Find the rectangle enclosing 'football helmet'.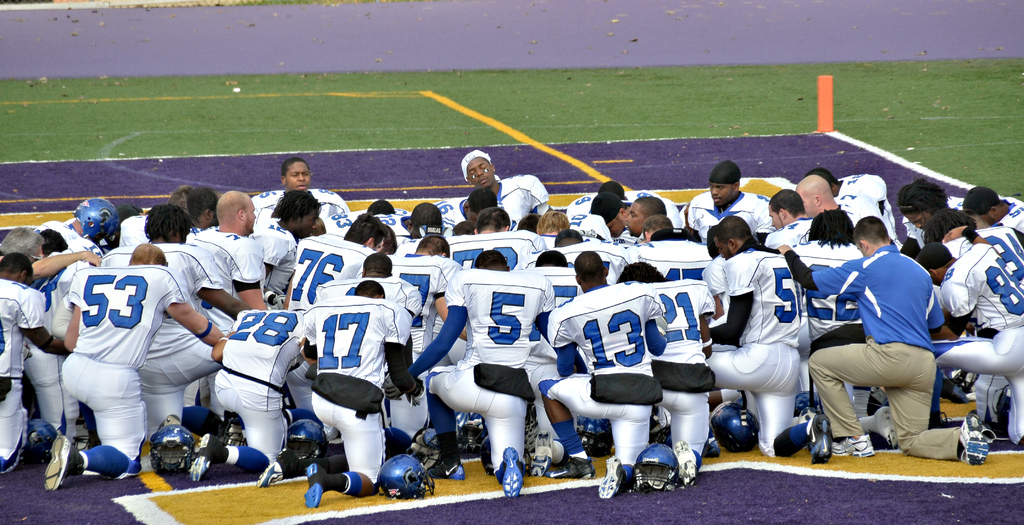
285:417:330:471.
